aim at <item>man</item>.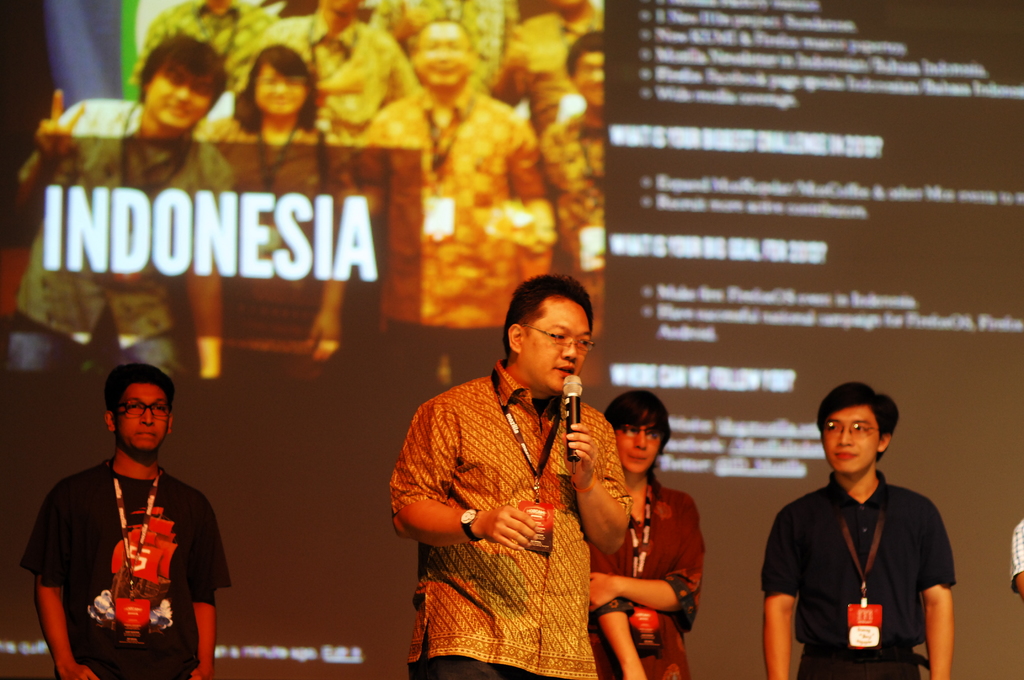
Aimed at Rect(582, 384, 705, 679).
